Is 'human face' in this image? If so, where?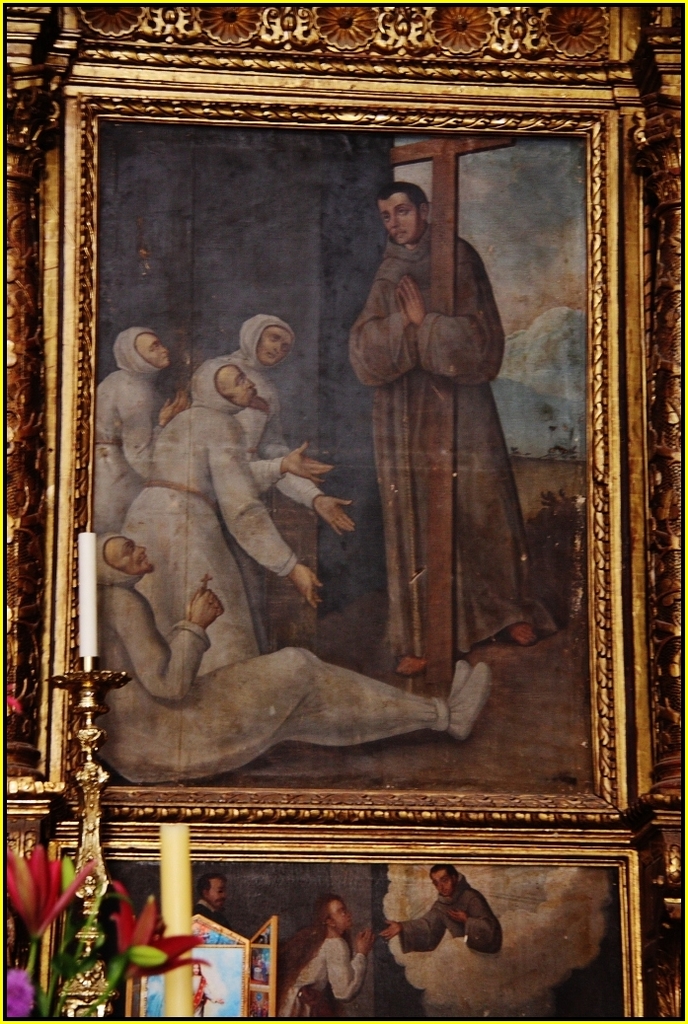
Yes, at 137 317 170 370.
